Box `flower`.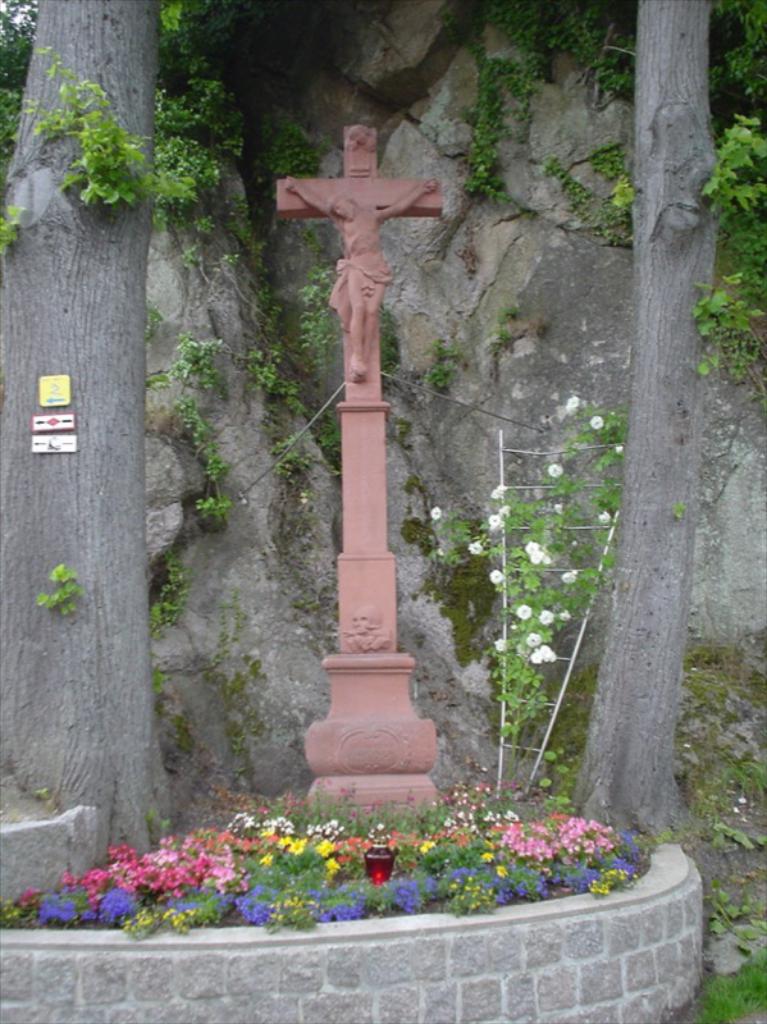
locate(597, 508, 615, 527).
